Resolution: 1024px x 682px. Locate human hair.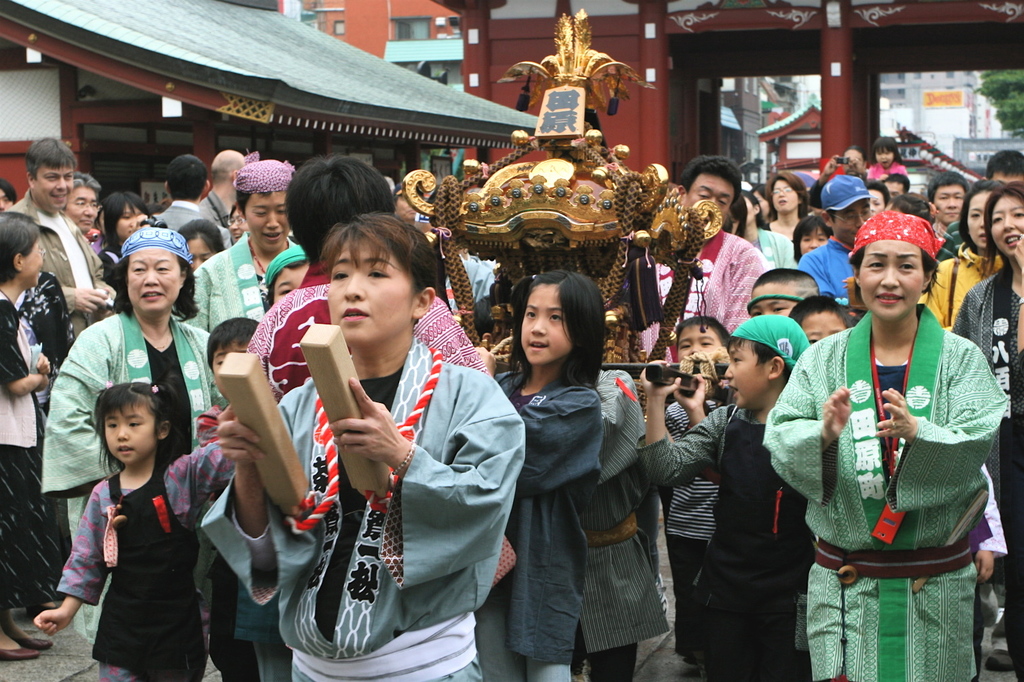
select_region(929, 173, 971, 194).
